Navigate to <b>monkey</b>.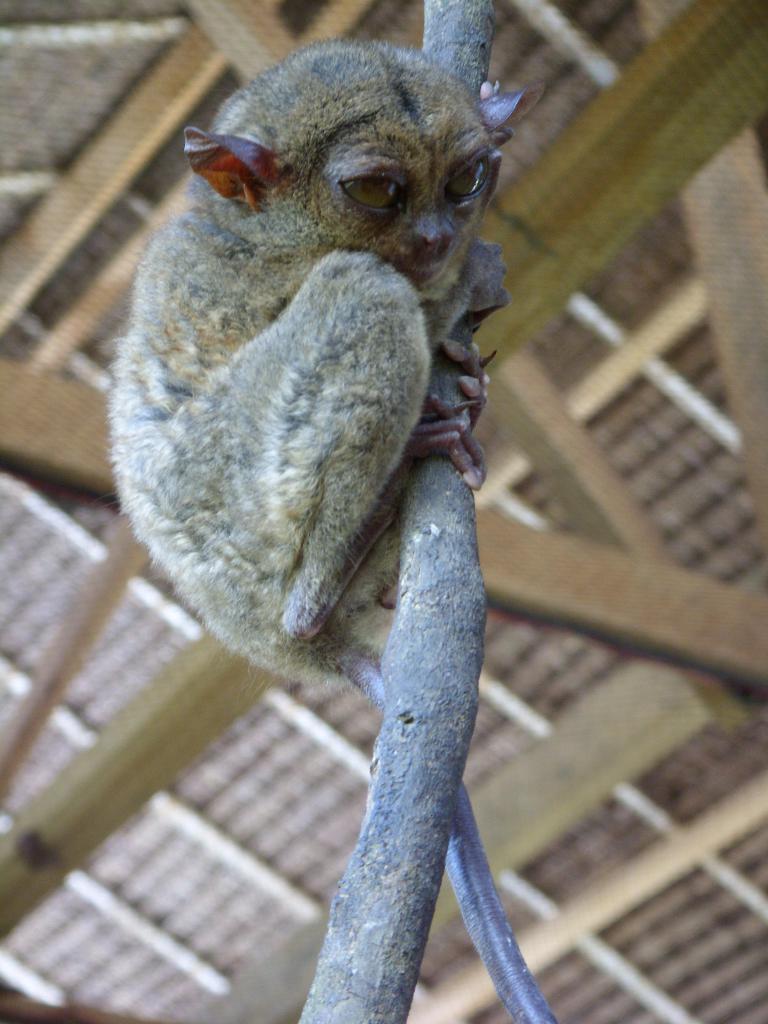
Navigation target: (x1=82, y1=22, x2=575, y2=996).
